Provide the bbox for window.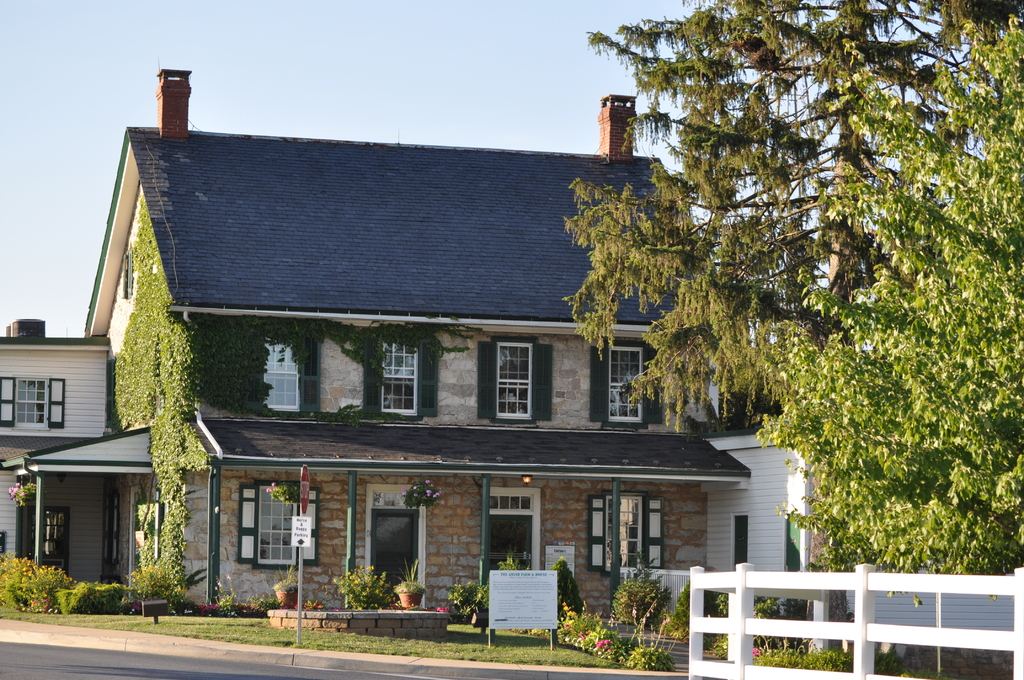
bbox(611, 342, 641, 423).
